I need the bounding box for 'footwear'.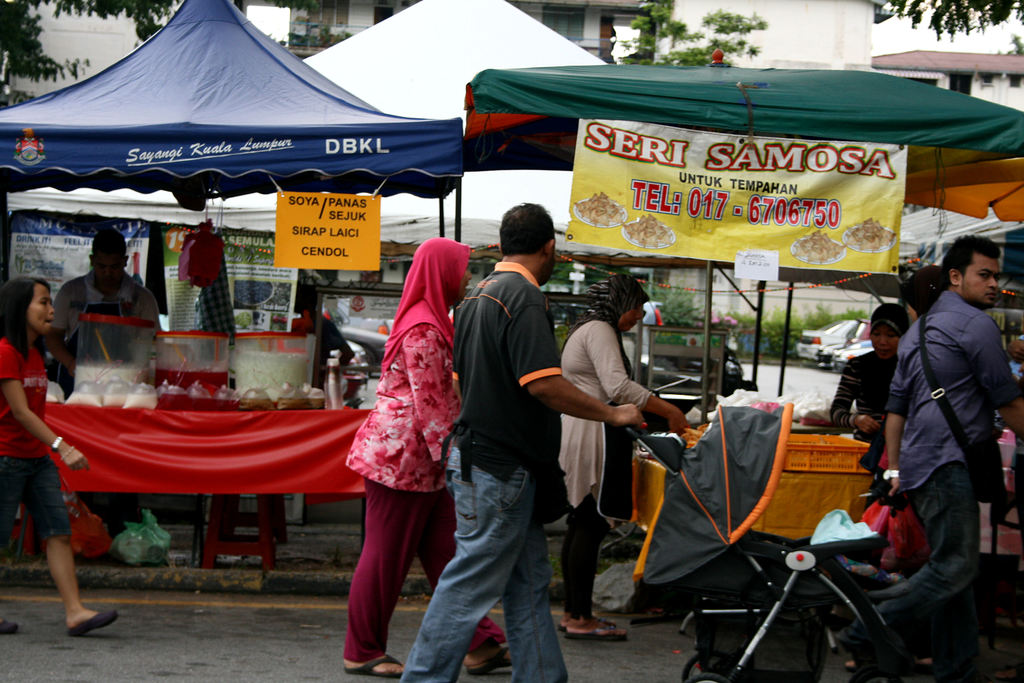
Here it is: (x1=554, y1=620, x2=619, y2=630).
